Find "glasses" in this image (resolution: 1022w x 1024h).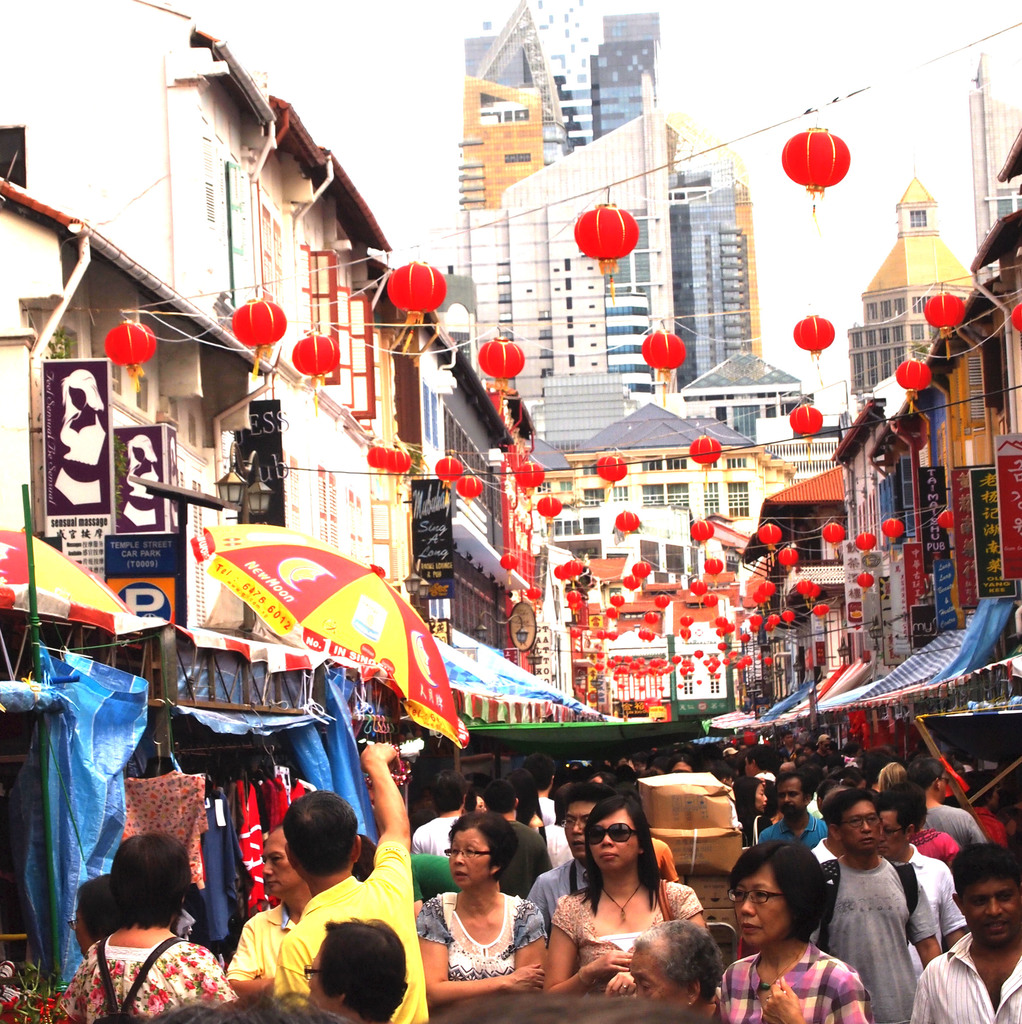
<region>581, 819, 645, 846</region>.
